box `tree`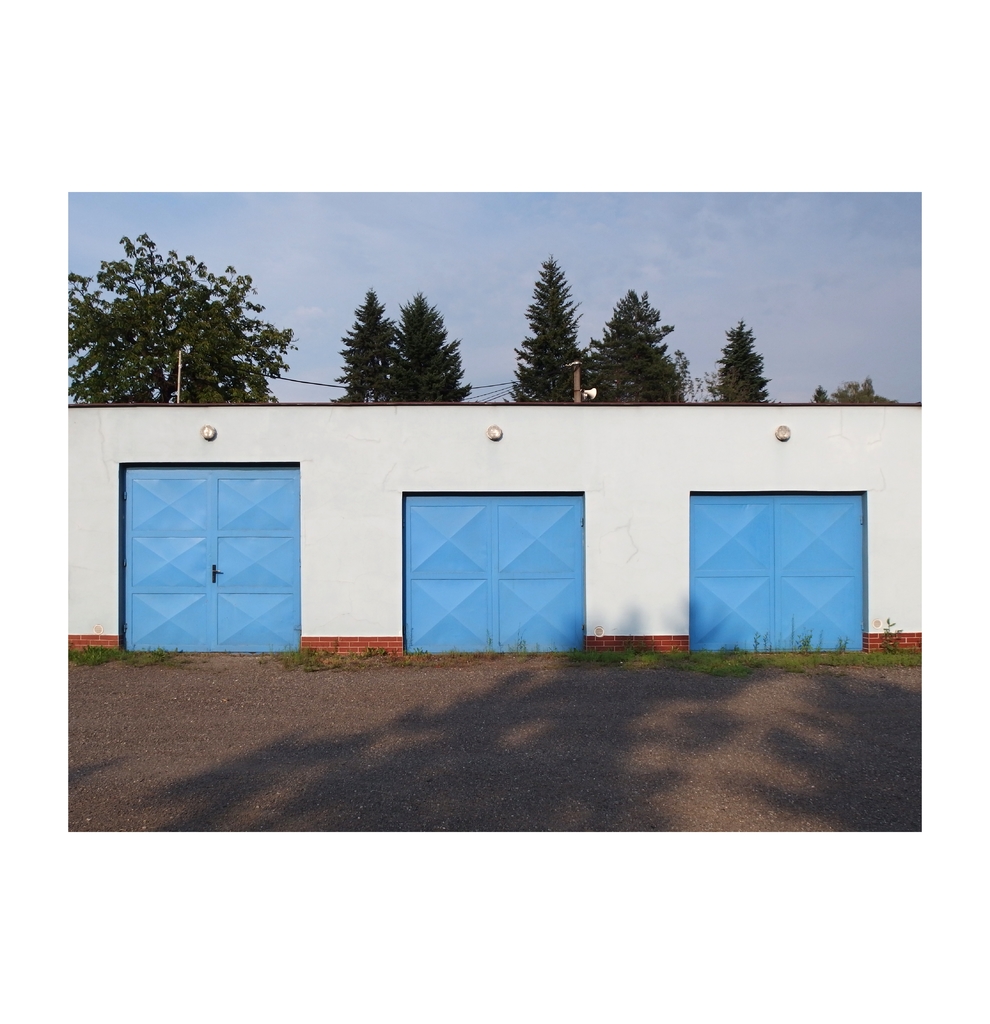
region(701, 316, 774, 399)
